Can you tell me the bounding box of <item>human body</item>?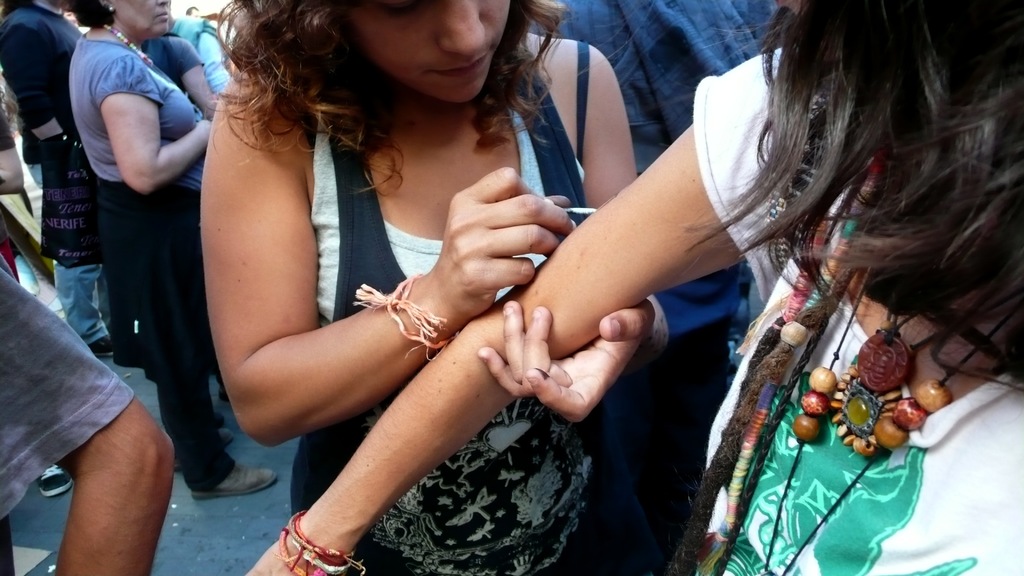
x1=540, y1=0, x2=798, y2=575.
